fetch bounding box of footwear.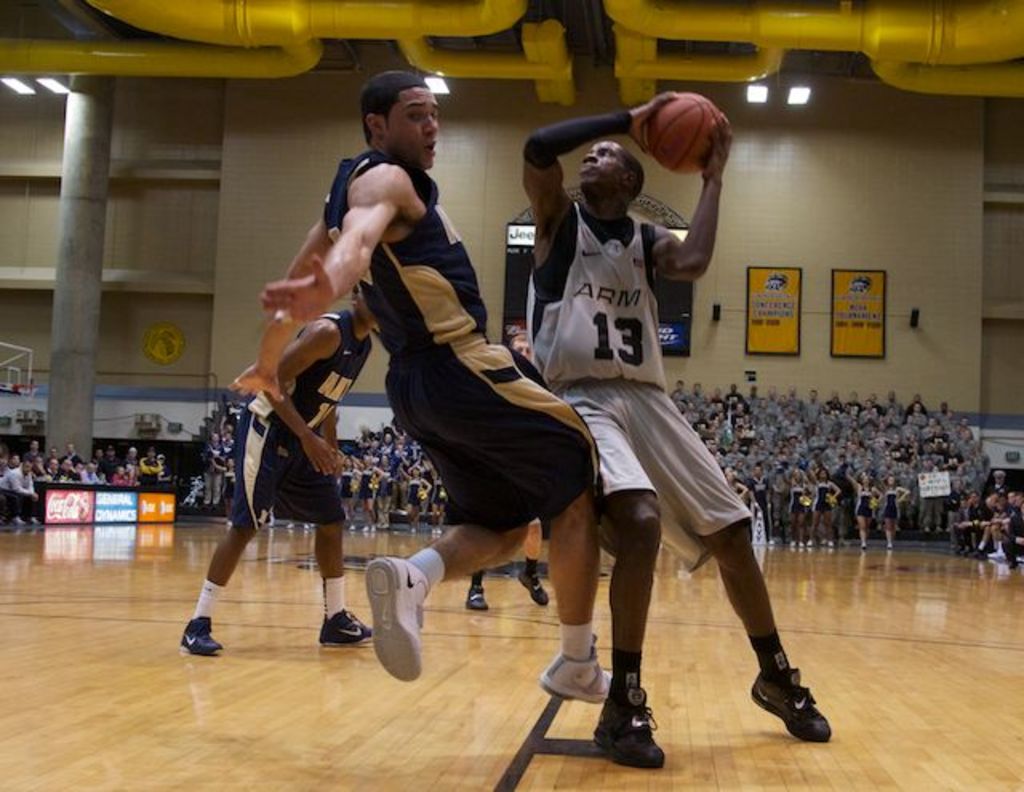
Bbox: box(749, 659, 830, 750).
